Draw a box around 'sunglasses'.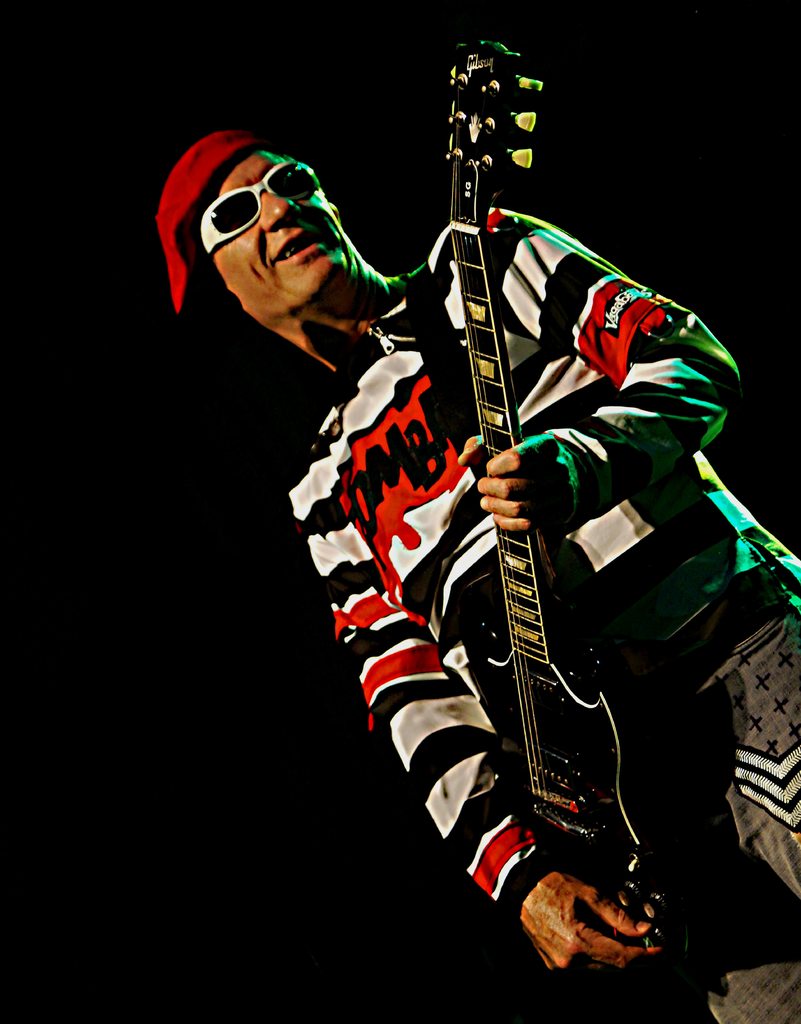
[200,162,319,255].
